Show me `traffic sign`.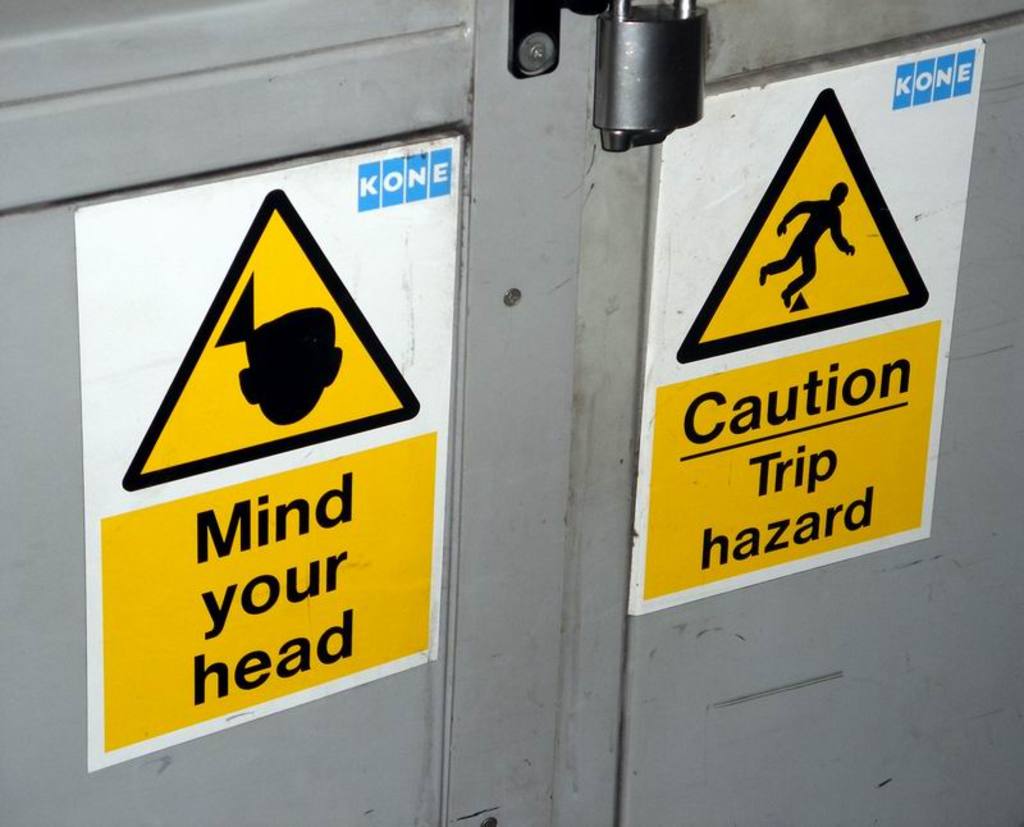
`traffic sign` is here: pyautogui.locateOnScreen(628, 44, 978, 614).
